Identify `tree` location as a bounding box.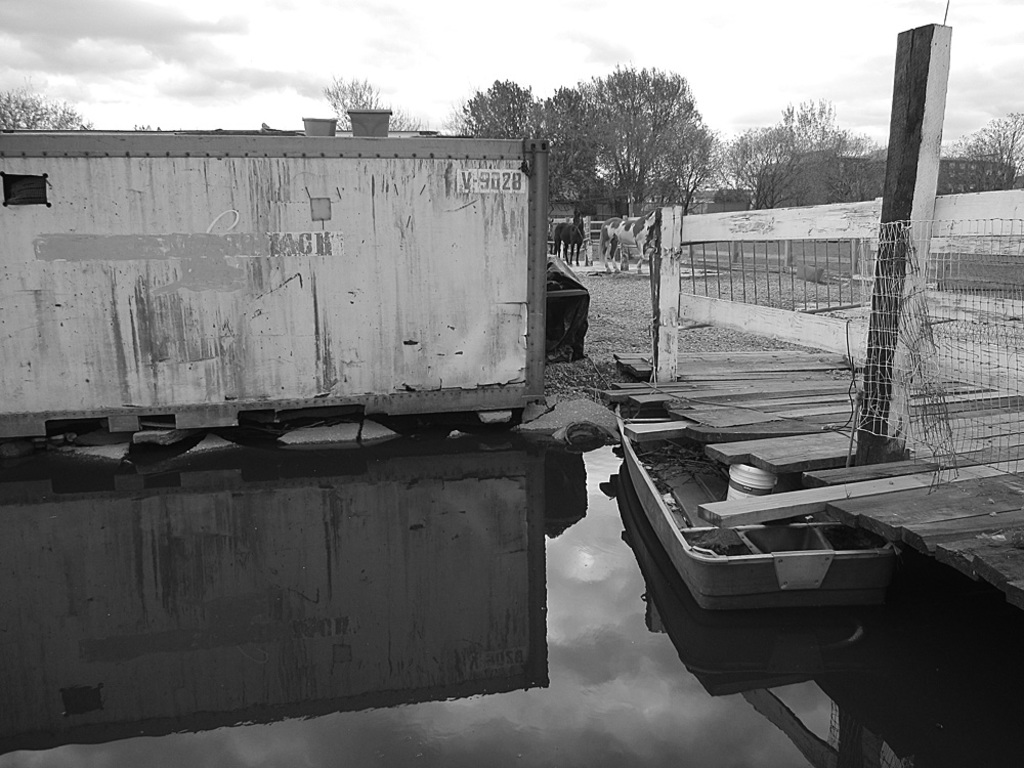
{"x1": 0, "y1": 81, "x2": 113, "y2": 145}.
